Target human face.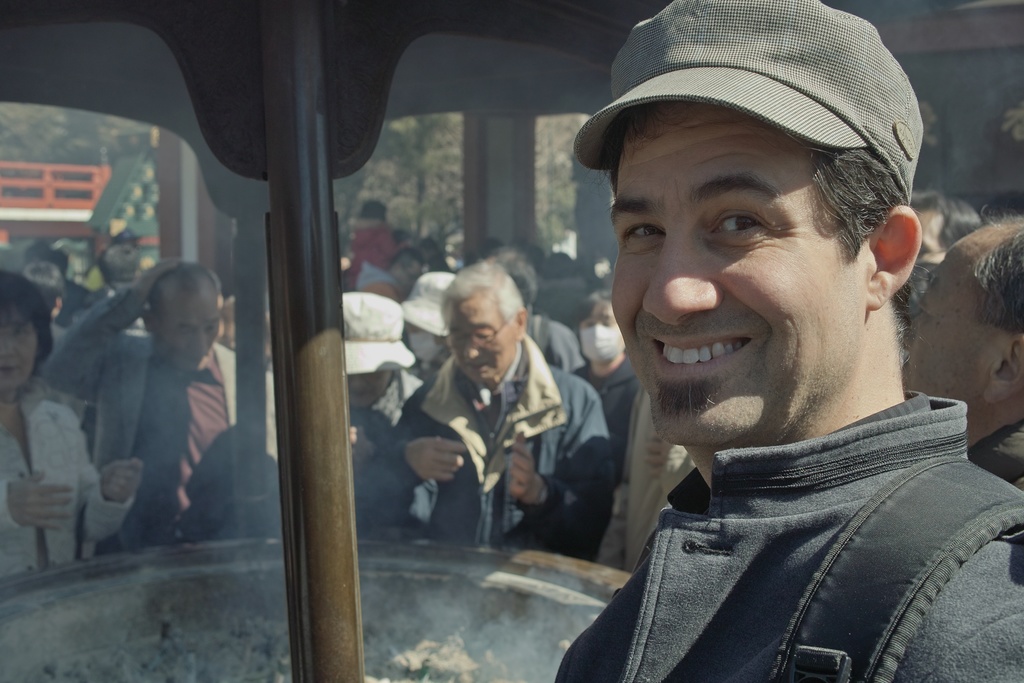
Target region: x1=906, y1=247, x2=980, y2=404.
